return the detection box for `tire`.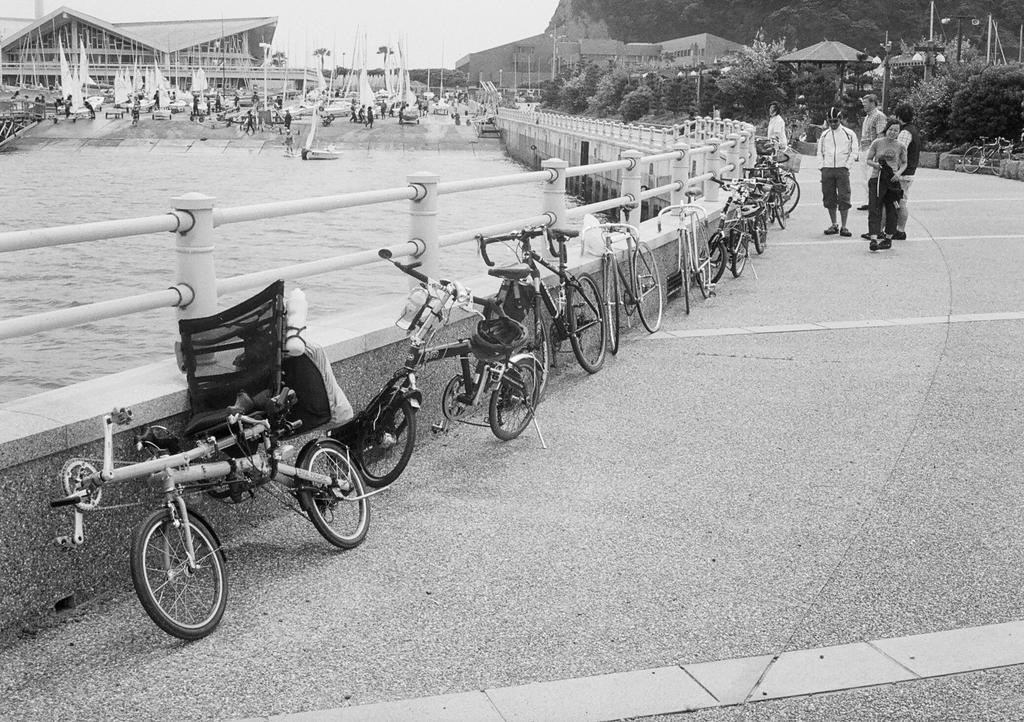
pyautogui.locateOnScreen(774, 189, 785, 225).
